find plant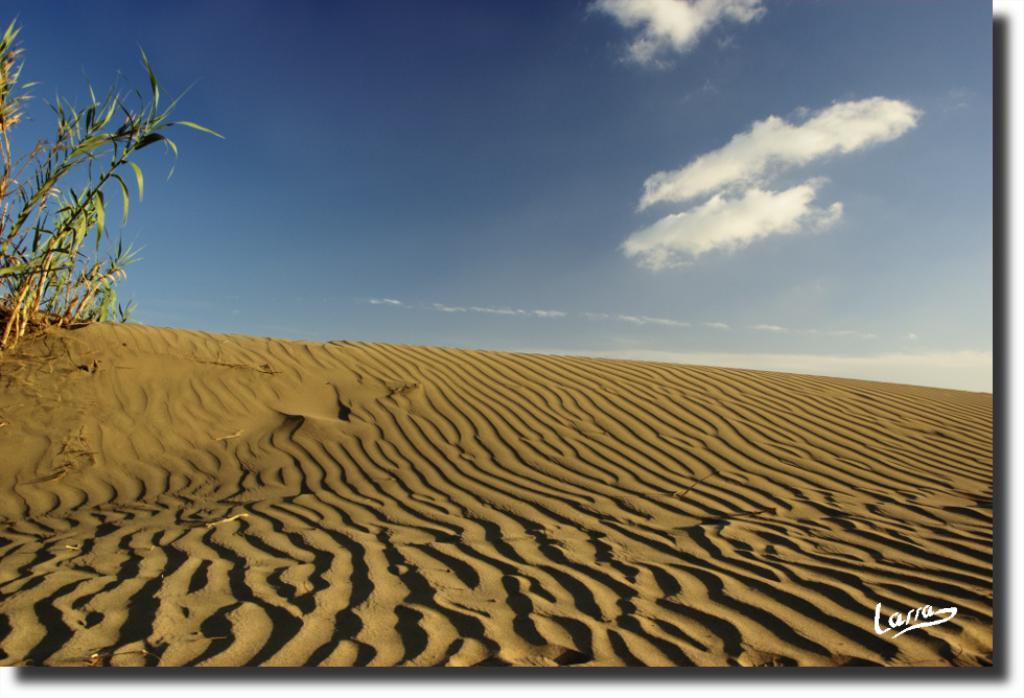
left=6, top=20, right=223, bottom=364
